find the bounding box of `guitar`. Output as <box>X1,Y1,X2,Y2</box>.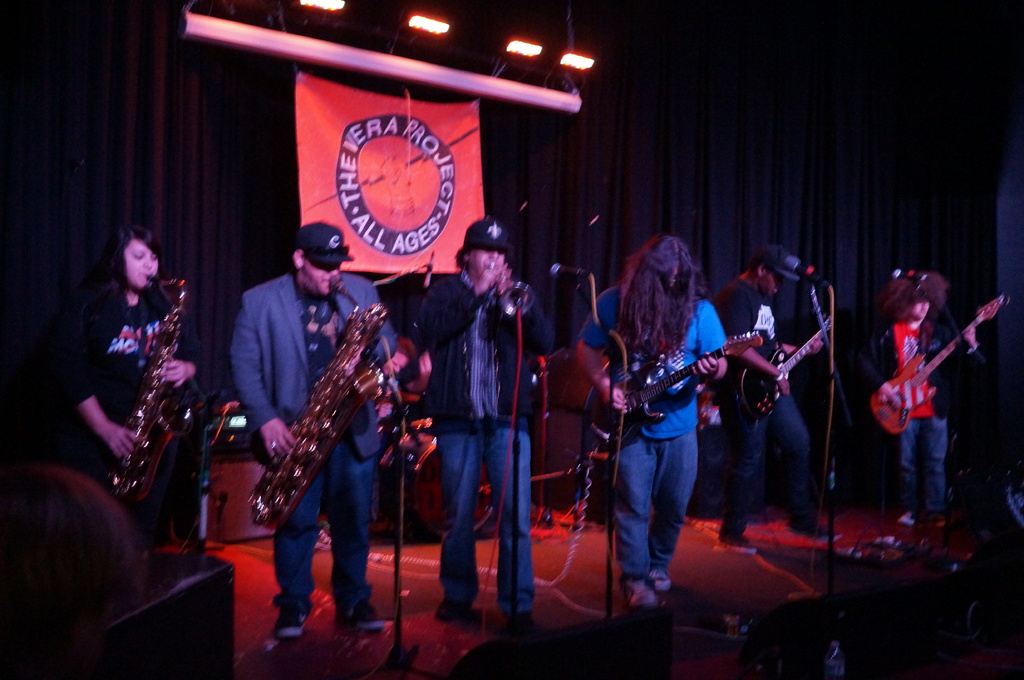
<box>737,306,838,423</box>.
